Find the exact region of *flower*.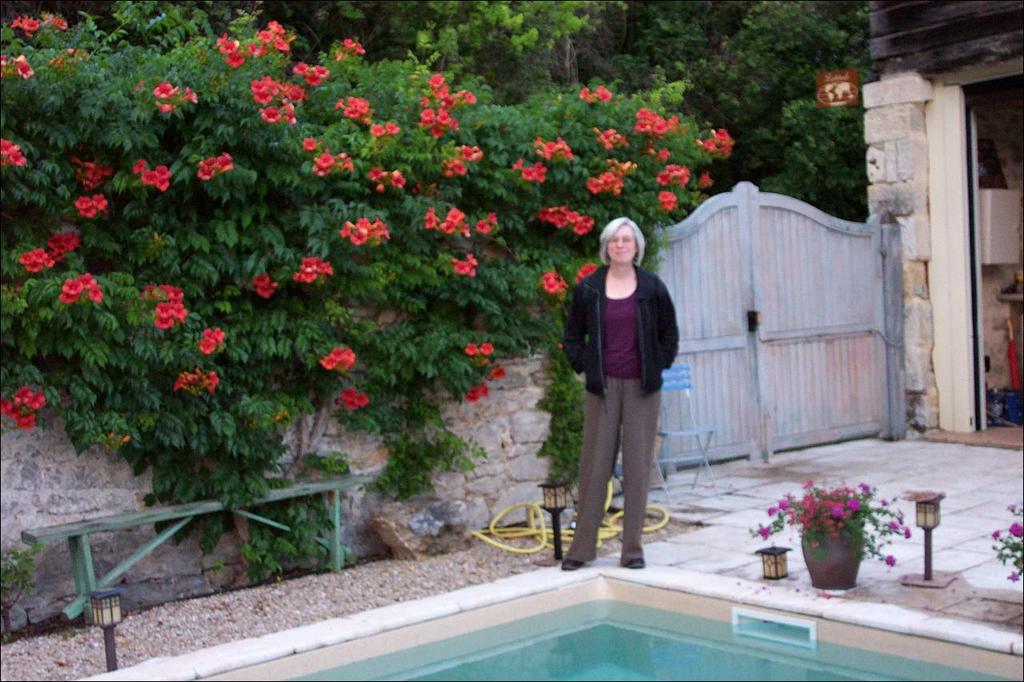
Exact region: bbox=[0, 399, 6, 413].
